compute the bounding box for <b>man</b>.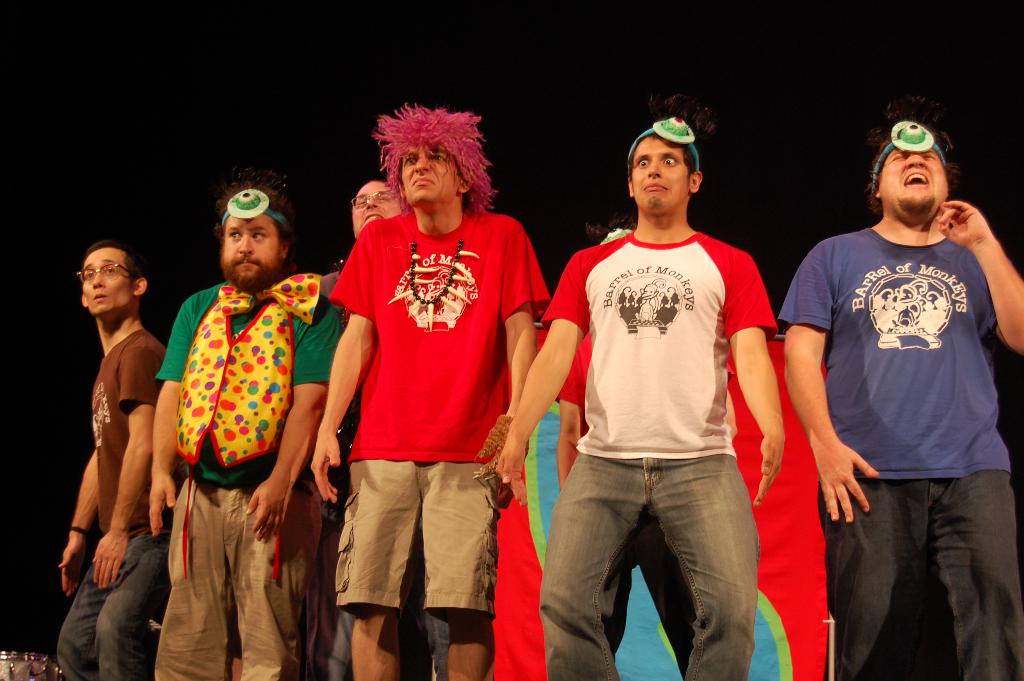
Rect(149, 179, 342, 680).
